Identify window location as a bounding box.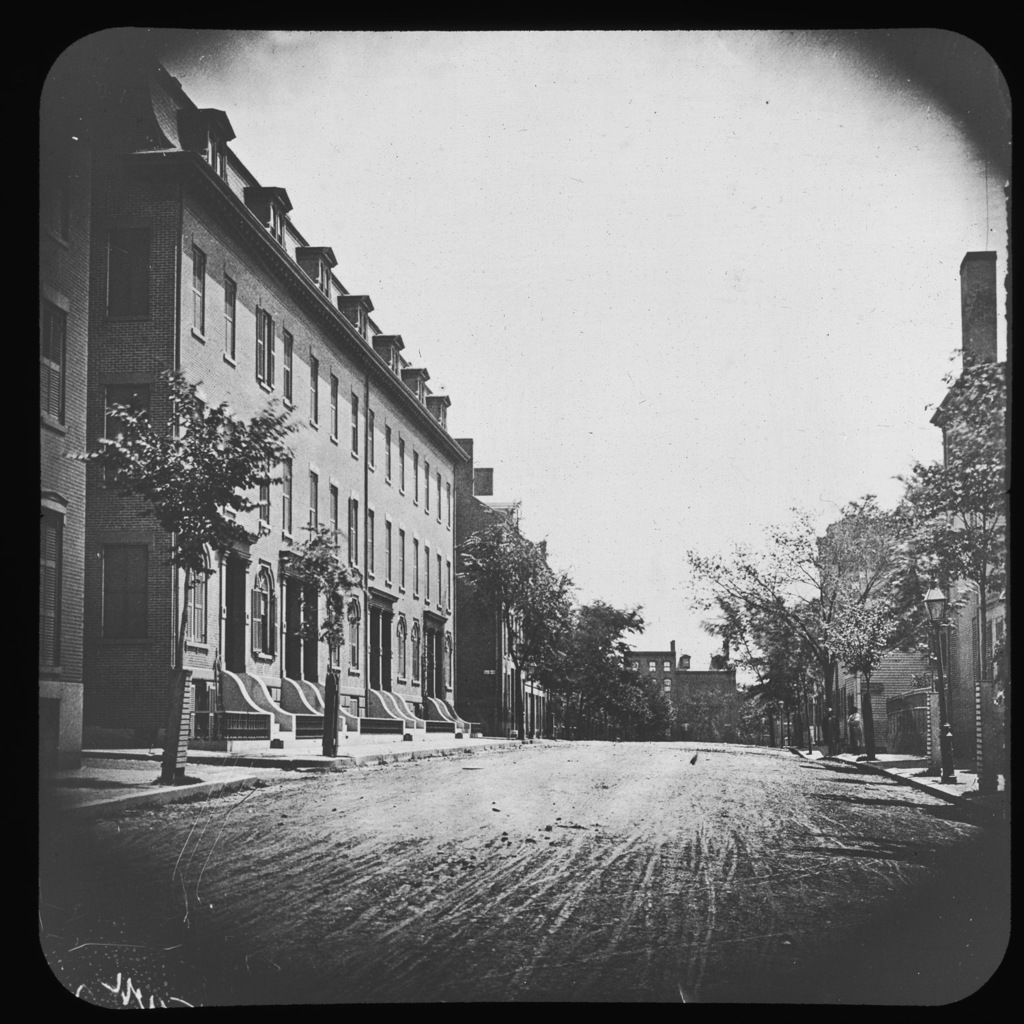
select_region(367, 409, 376, 470).
